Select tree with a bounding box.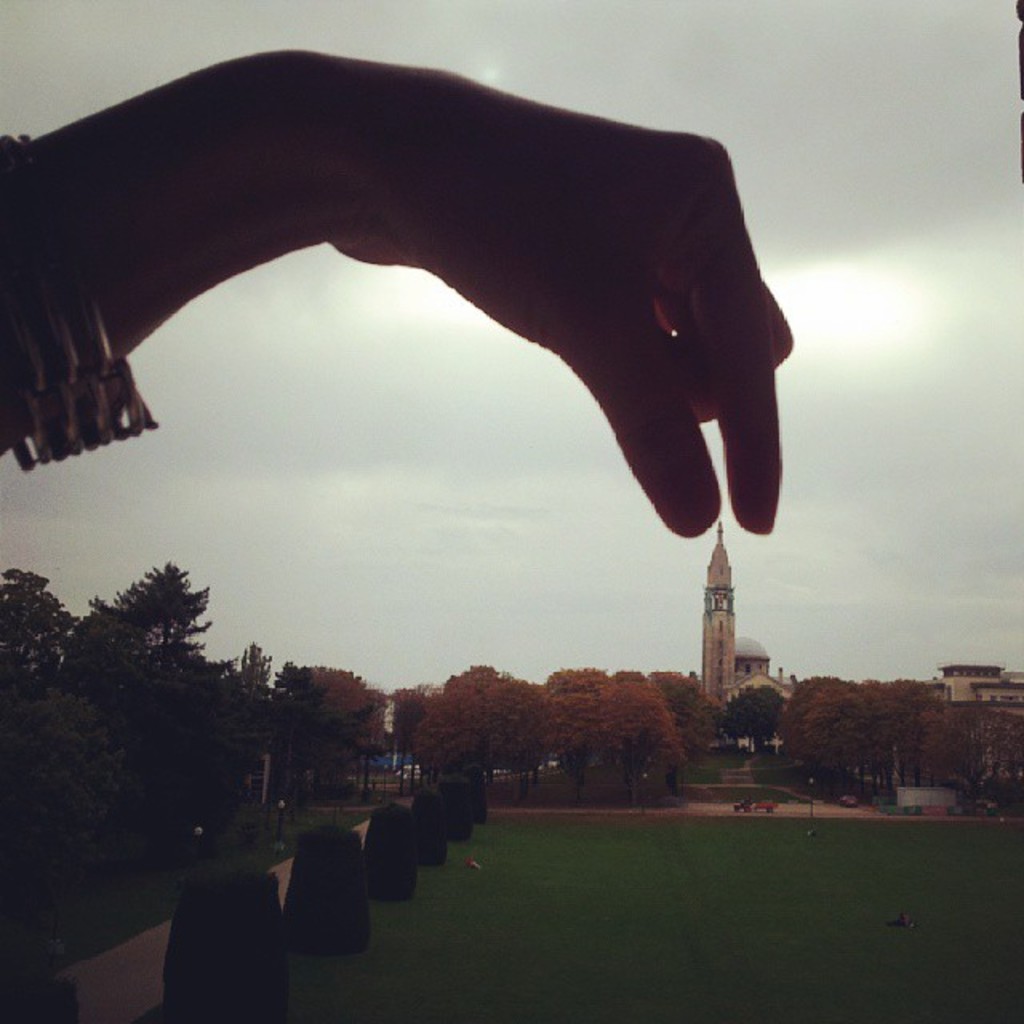
bbox(270, 654, 395, 795).
